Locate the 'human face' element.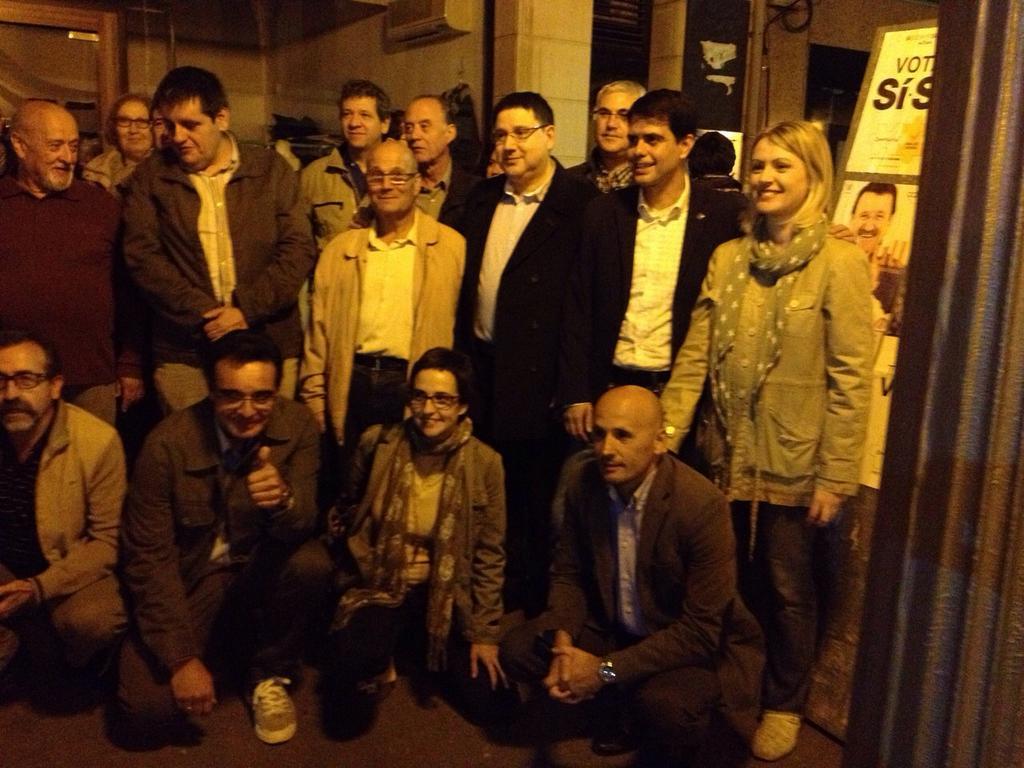
Element bbox: box(411, 369, 461, 432).
